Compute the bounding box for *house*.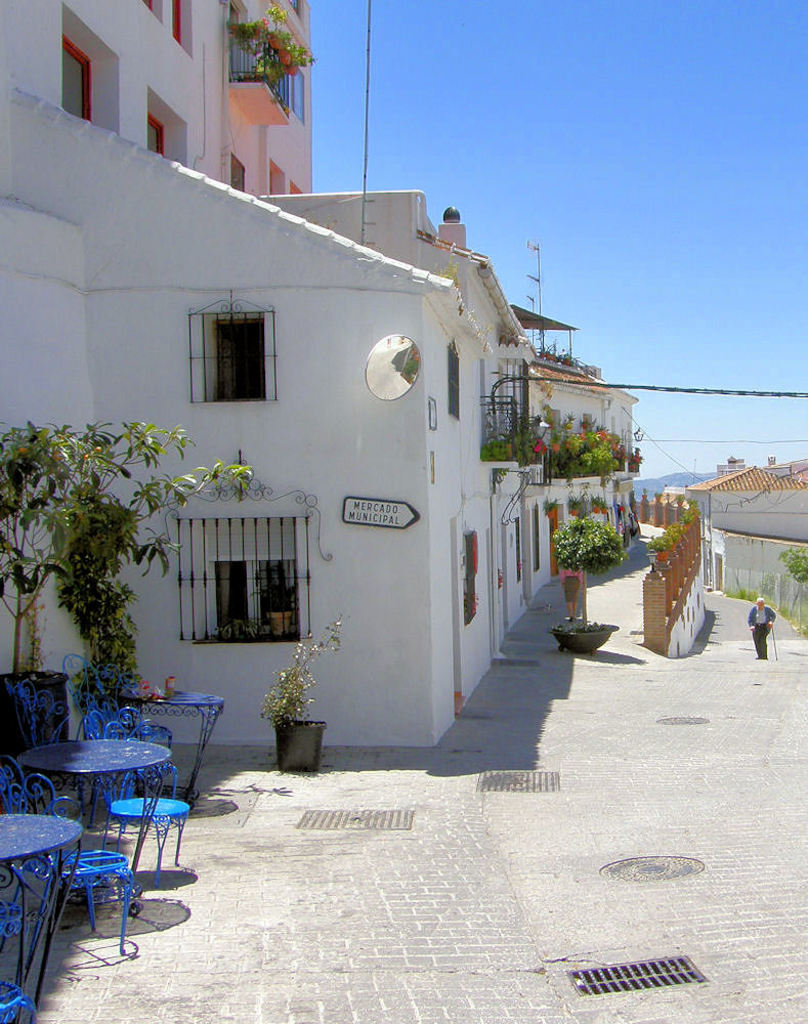
(left=0, top=69, right=496, bottom=749).
